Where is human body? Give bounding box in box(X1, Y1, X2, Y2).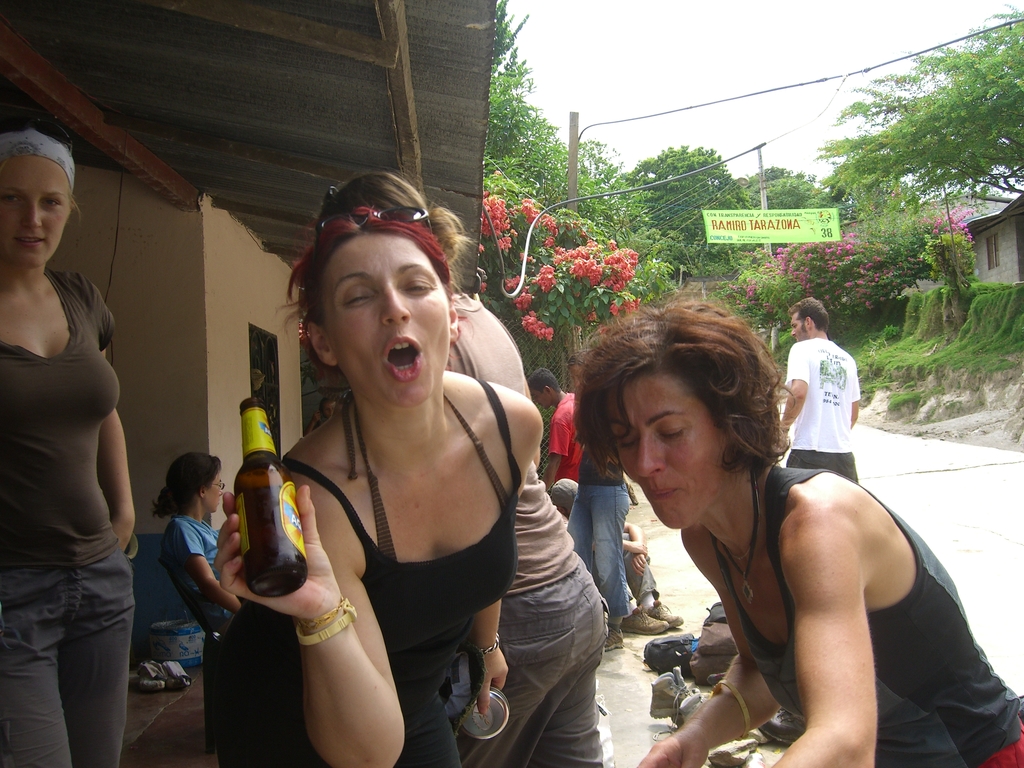
box(163, 514, 229, 627).
